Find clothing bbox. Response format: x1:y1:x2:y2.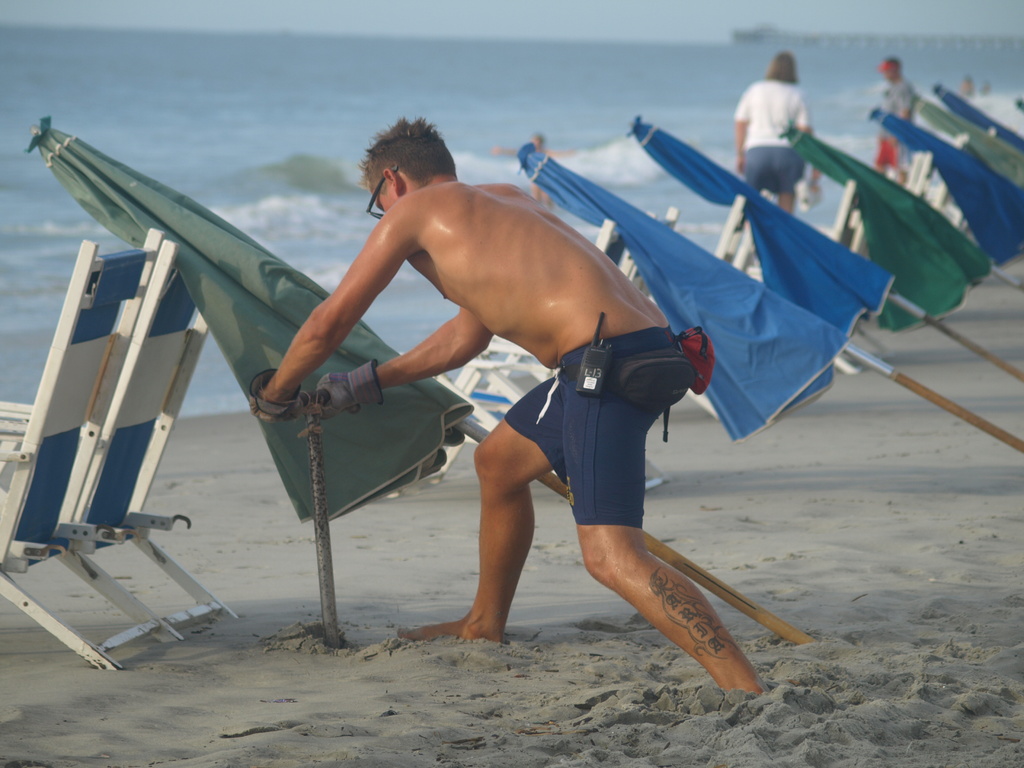
504:327:682:529.
